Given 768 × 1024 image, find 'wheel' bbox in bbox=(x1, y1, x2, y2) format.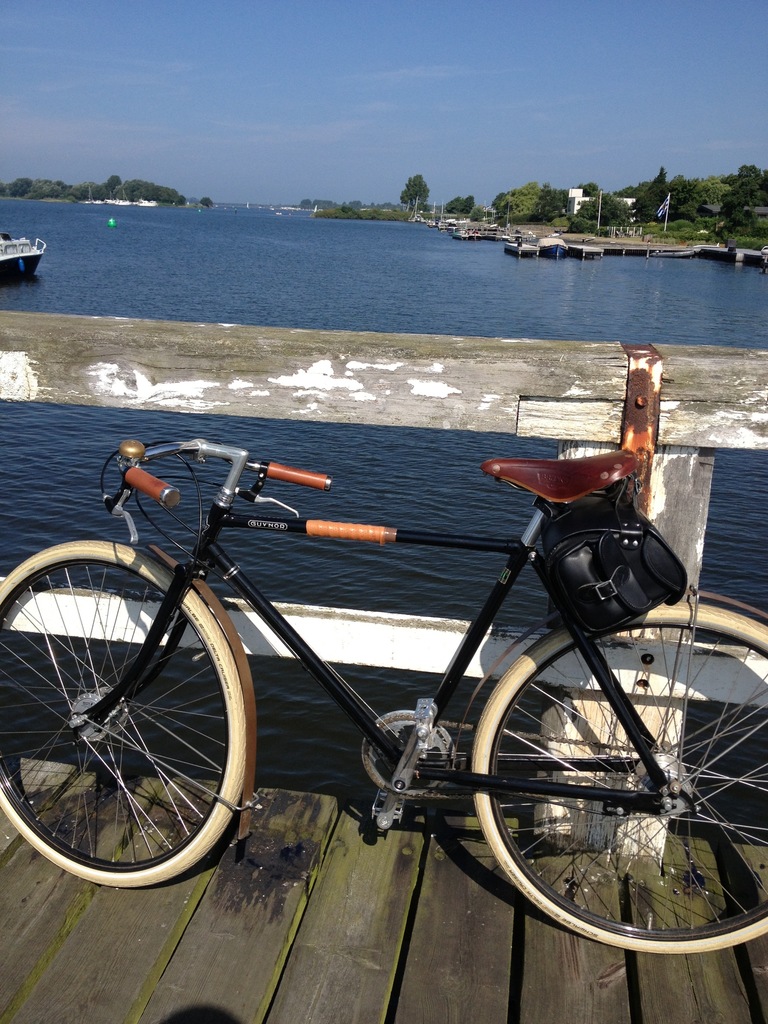
bbox=(0, 540, 245, 885).
